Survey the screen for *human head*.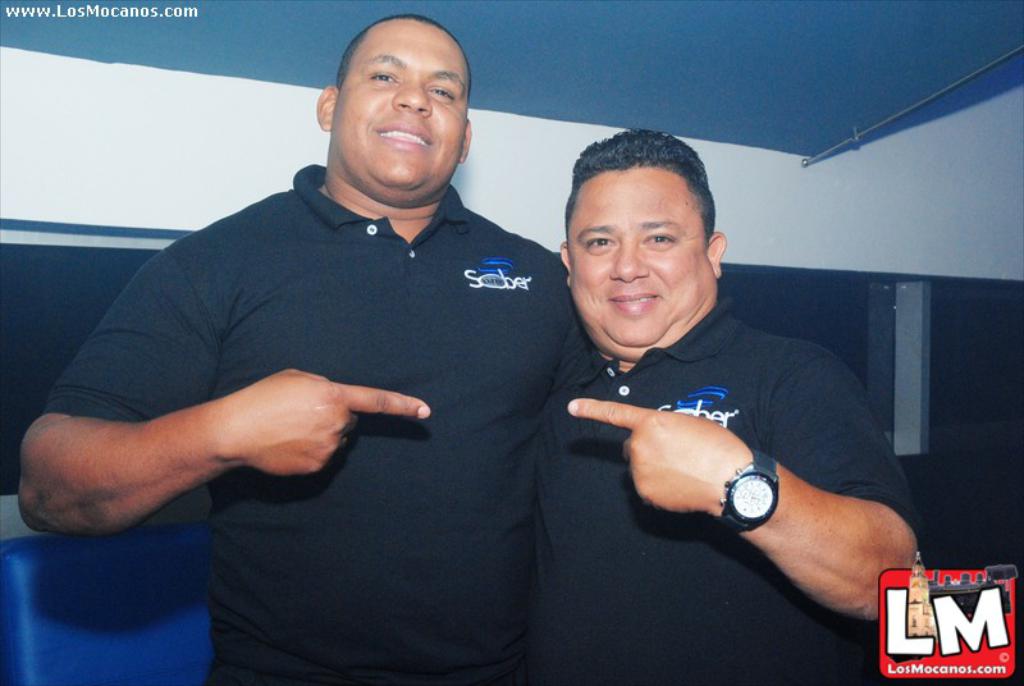
Survey found: (x1=558, y1=122, x2=728, y2=299).
